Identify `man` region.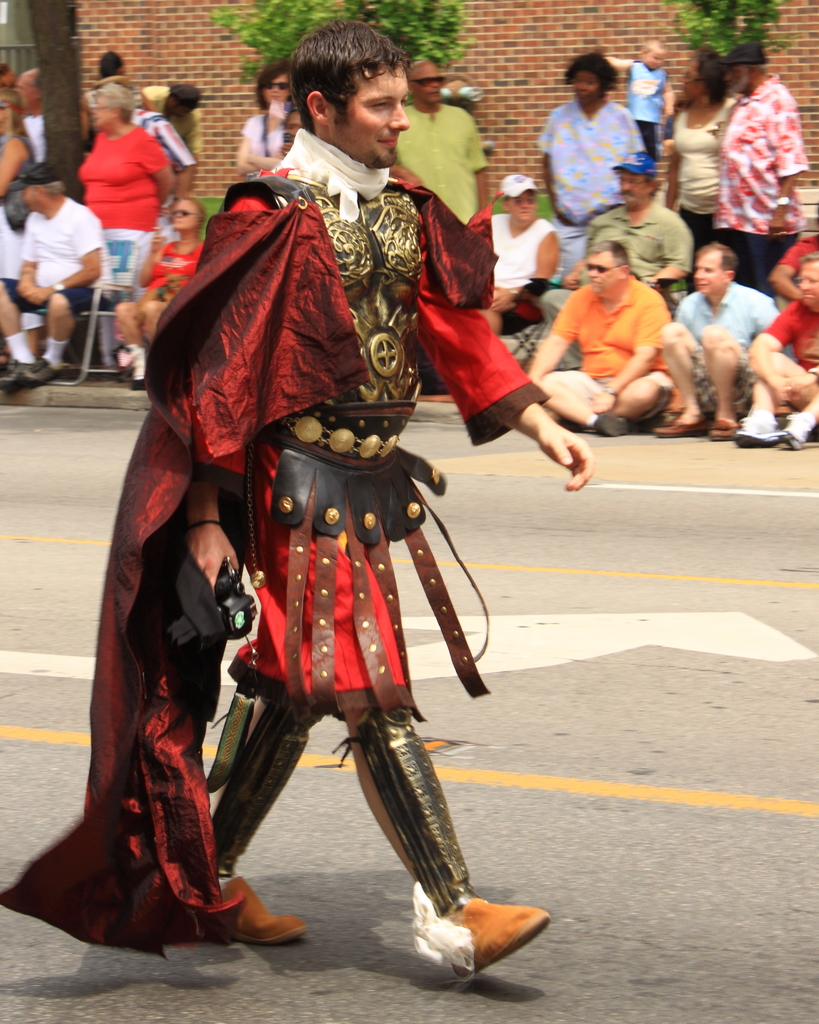
Region: l=651, t=251, r=781, b=443.
